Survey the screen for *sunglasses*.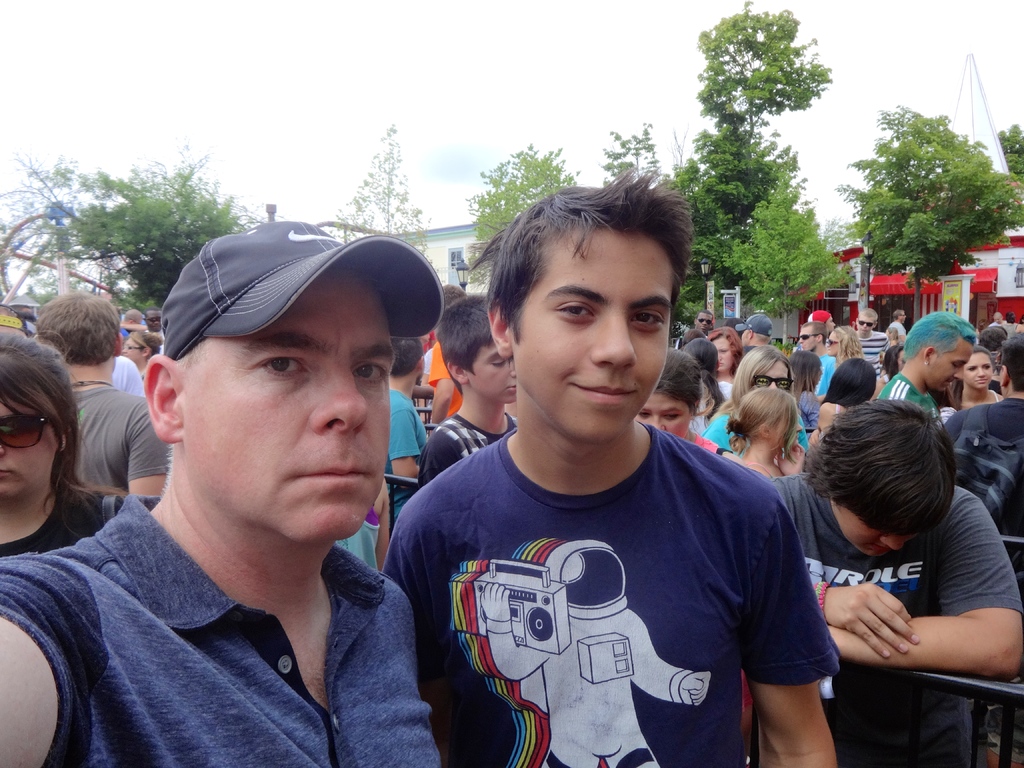
Survey found: [748, 372, 793, 393].
